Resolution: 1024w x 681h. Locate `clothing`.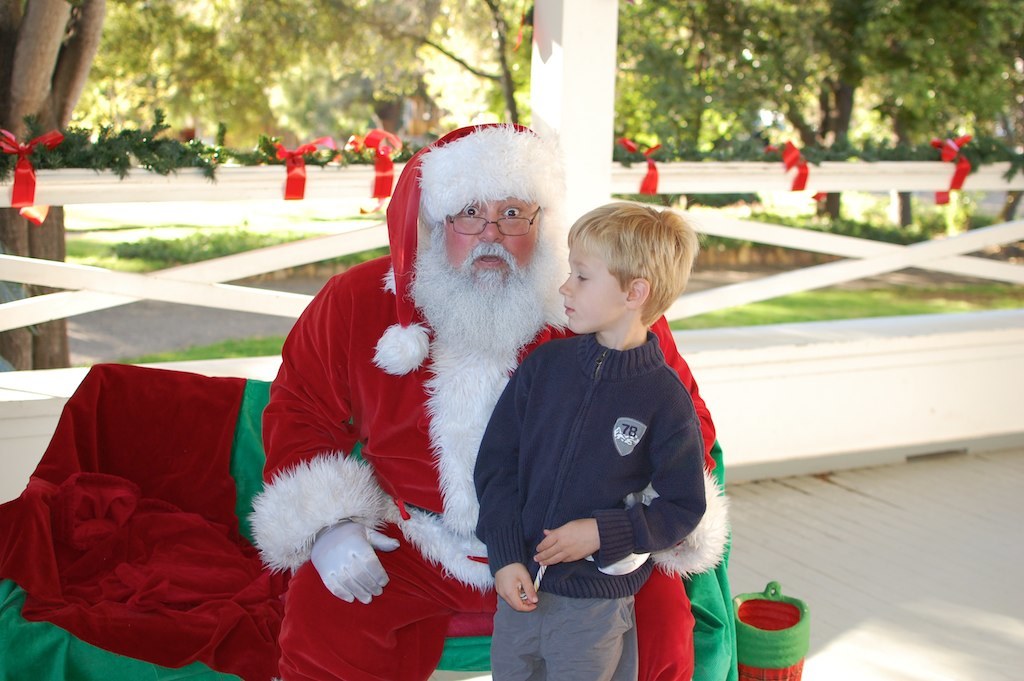
BBox(475, 331, 706, 680).
